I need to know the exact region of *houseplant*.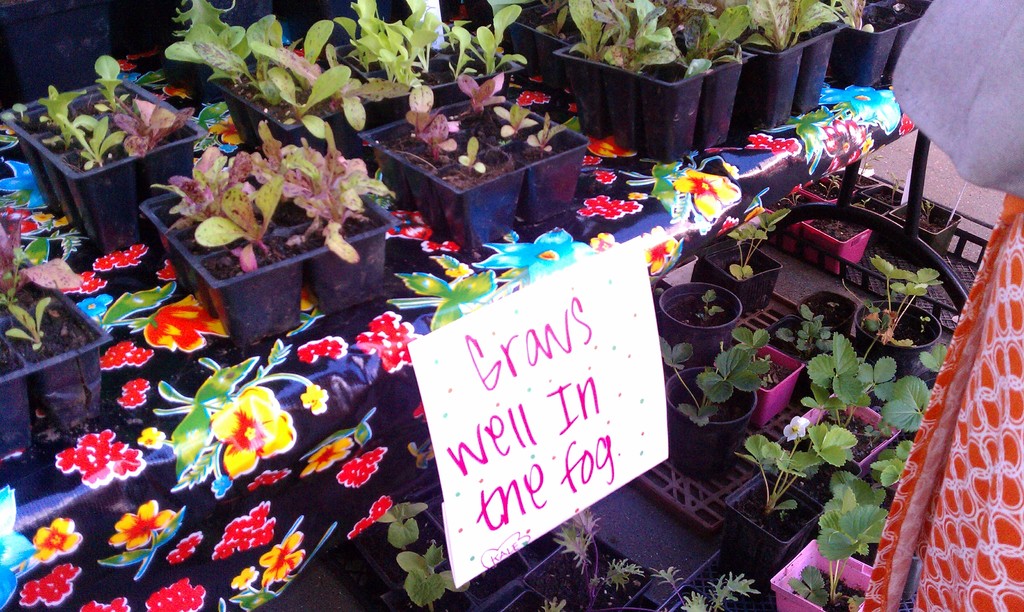
Region: [358, 80, 515, 257].
